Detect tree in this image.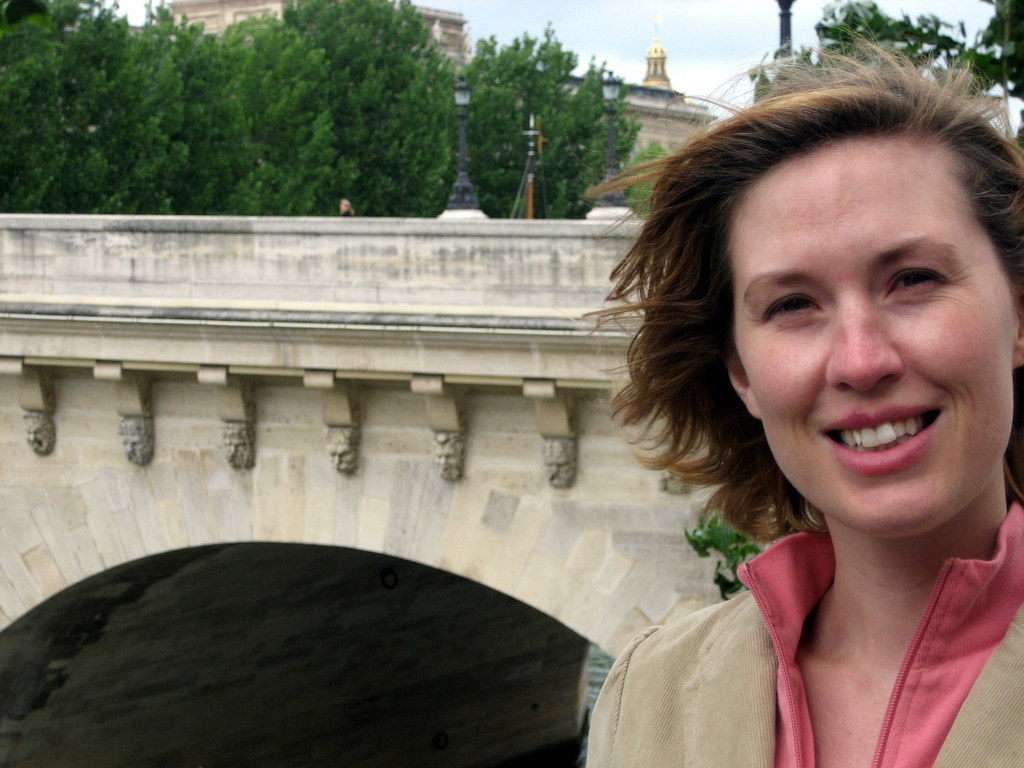
Detection: 618:130:660:224.
